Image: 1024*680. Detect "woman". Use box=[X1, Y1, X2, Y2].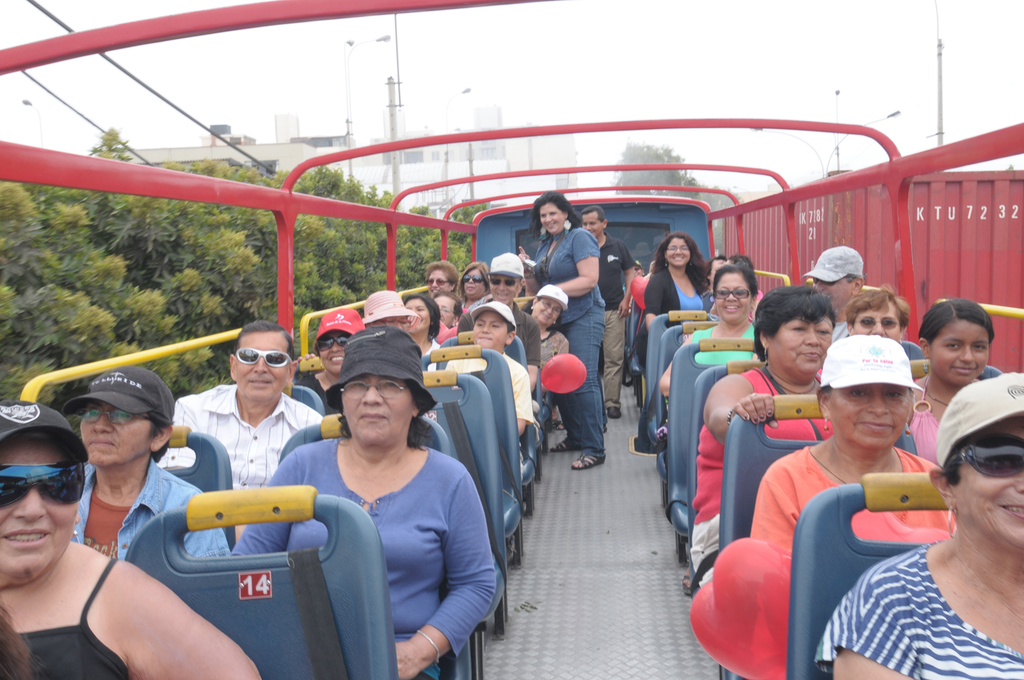
box=[691, 287, 834, 580].
